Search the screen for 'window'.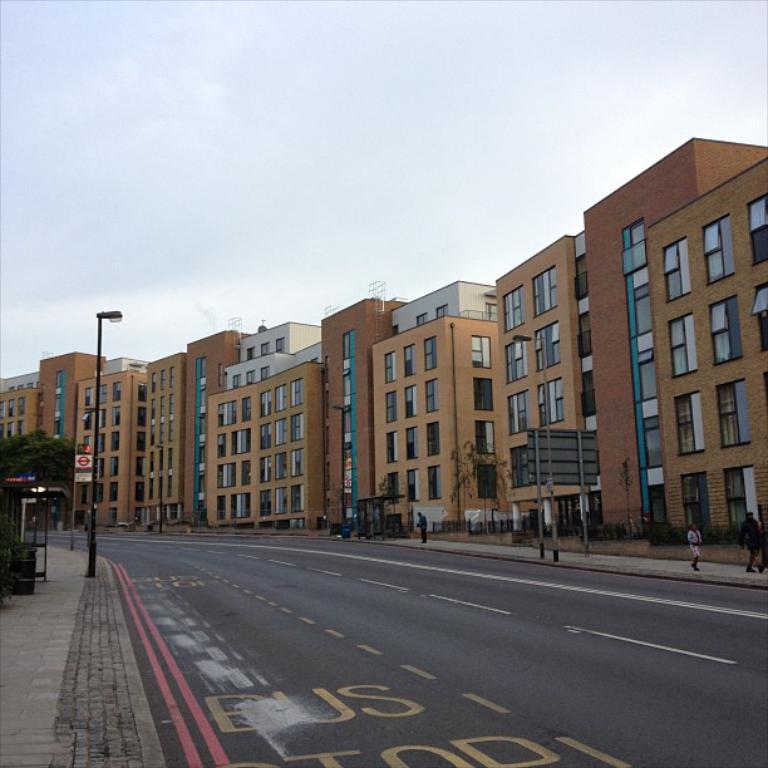
Found at Rect(537, 378, 566, 427).
